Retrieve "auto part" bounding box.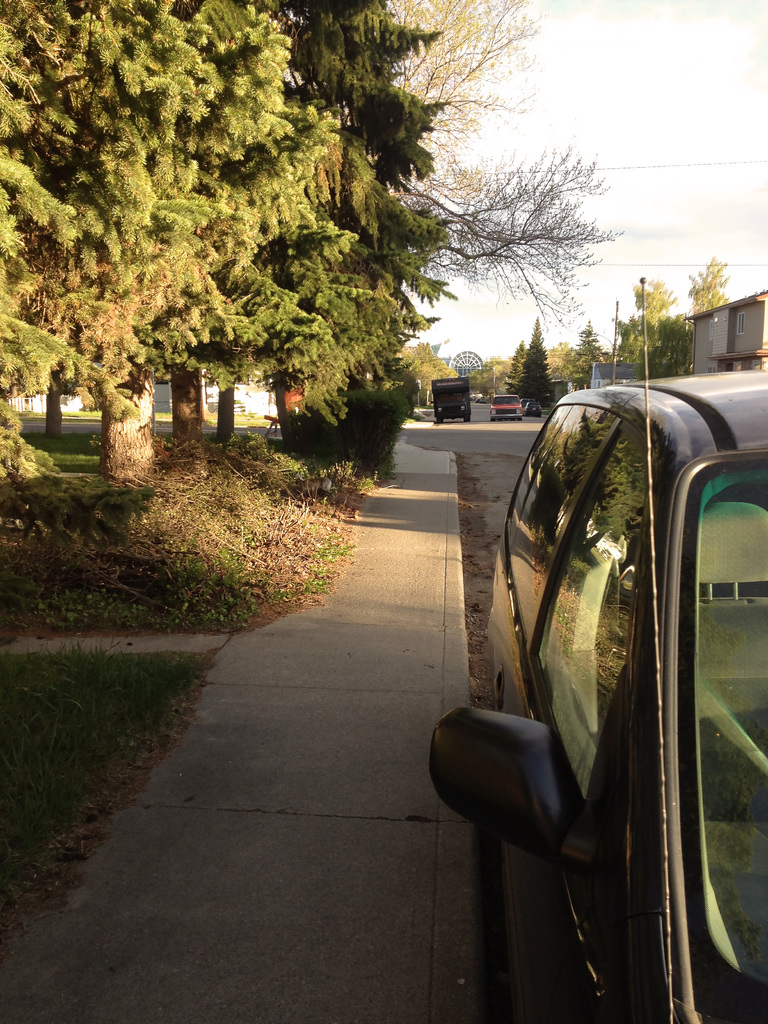
Bounding box: detection(688, 460, 763, 1023).
